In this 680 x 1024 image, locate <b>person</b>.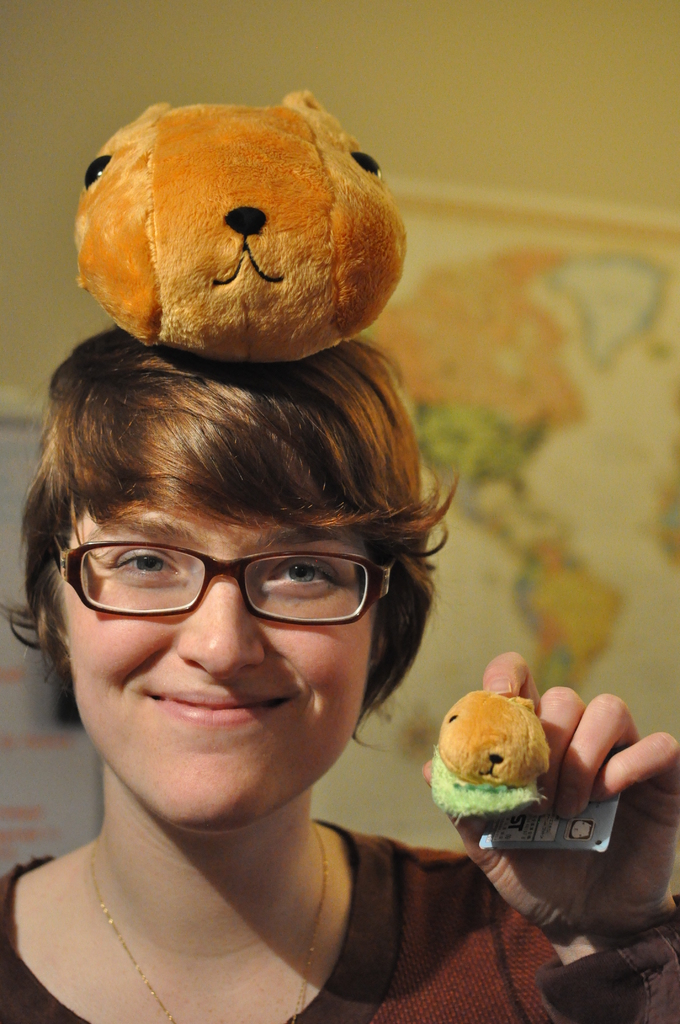
Bounding box: BBox(0, 330, 679, 1023).
